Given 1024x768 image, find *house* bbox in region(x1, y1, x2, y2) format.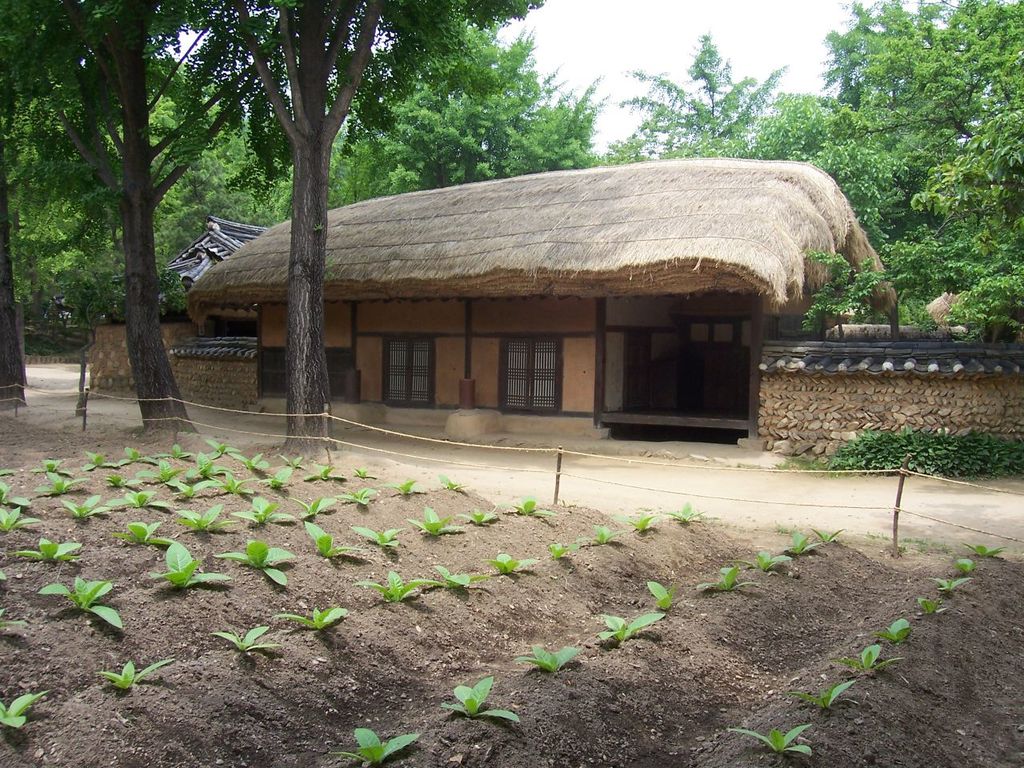
region(177, 150, 903, 459).
